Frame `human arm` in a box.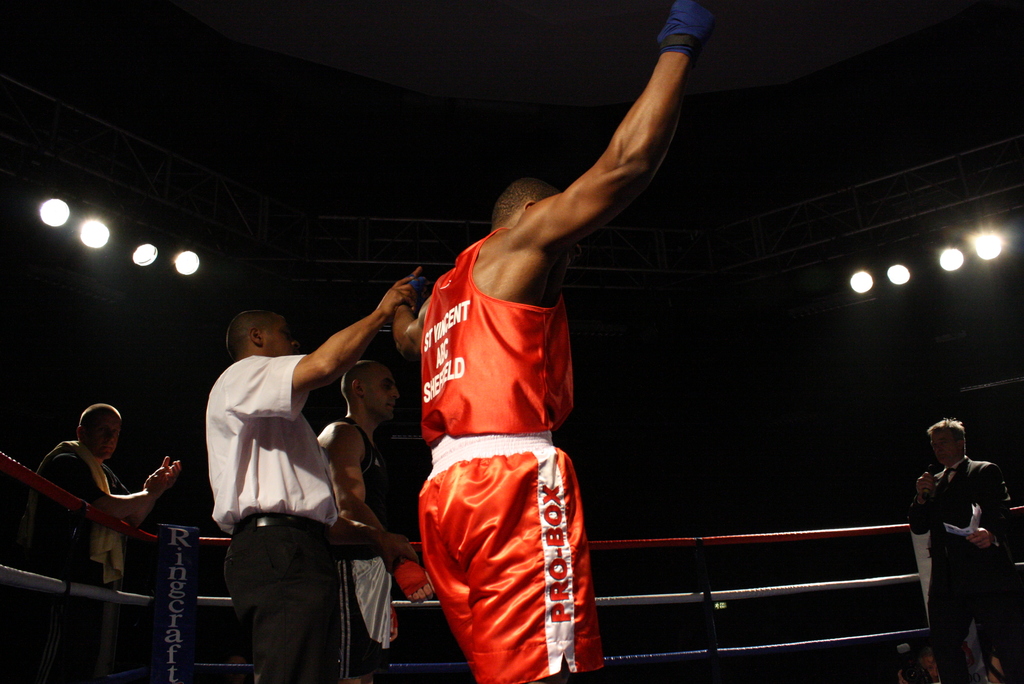
detection(968, 468, 1016, 551).
